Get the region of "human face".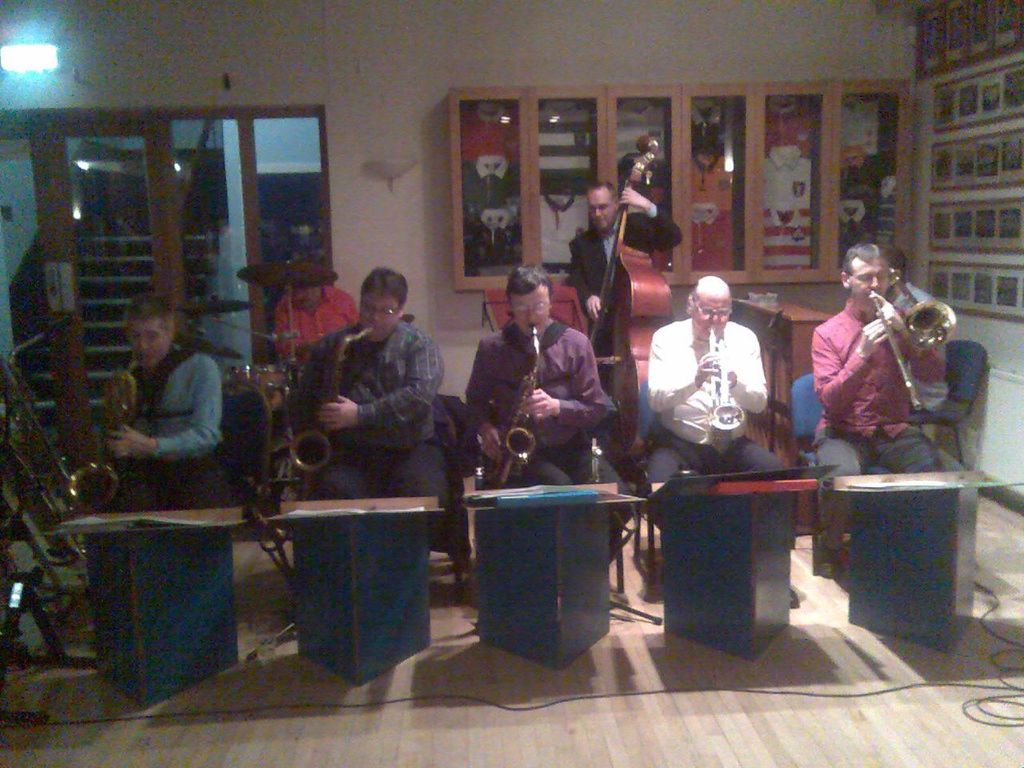
BBox(694, 298, 734, 341).
